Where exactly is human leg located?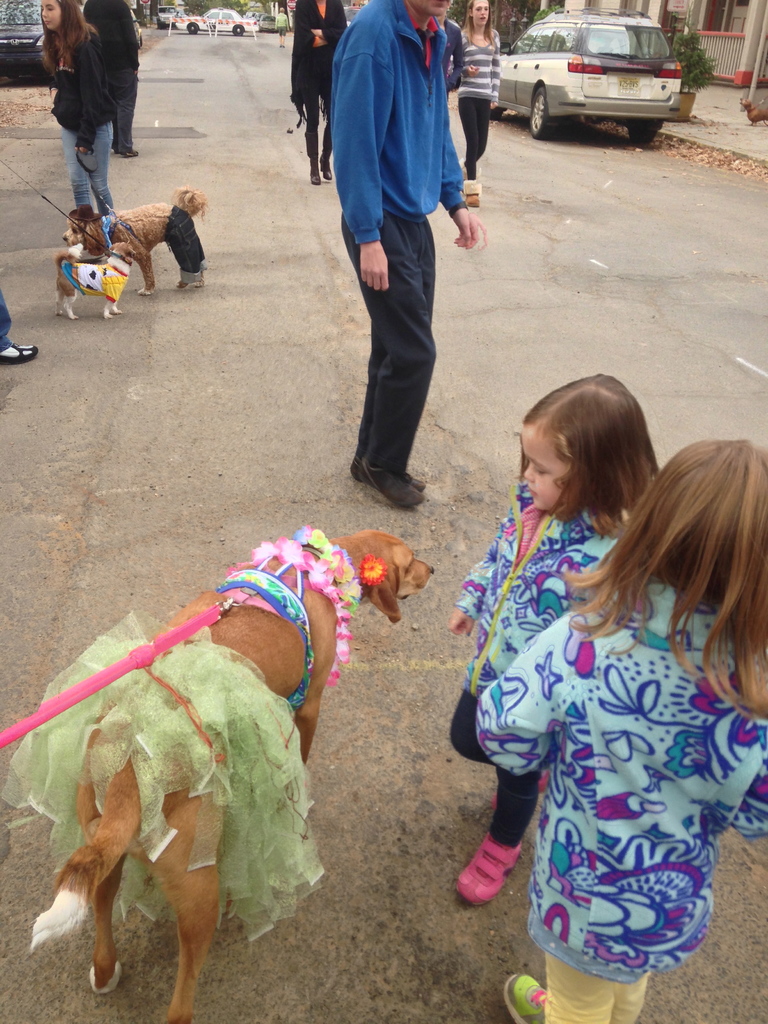
Its bounding box is 361, 207, 440, 514.
